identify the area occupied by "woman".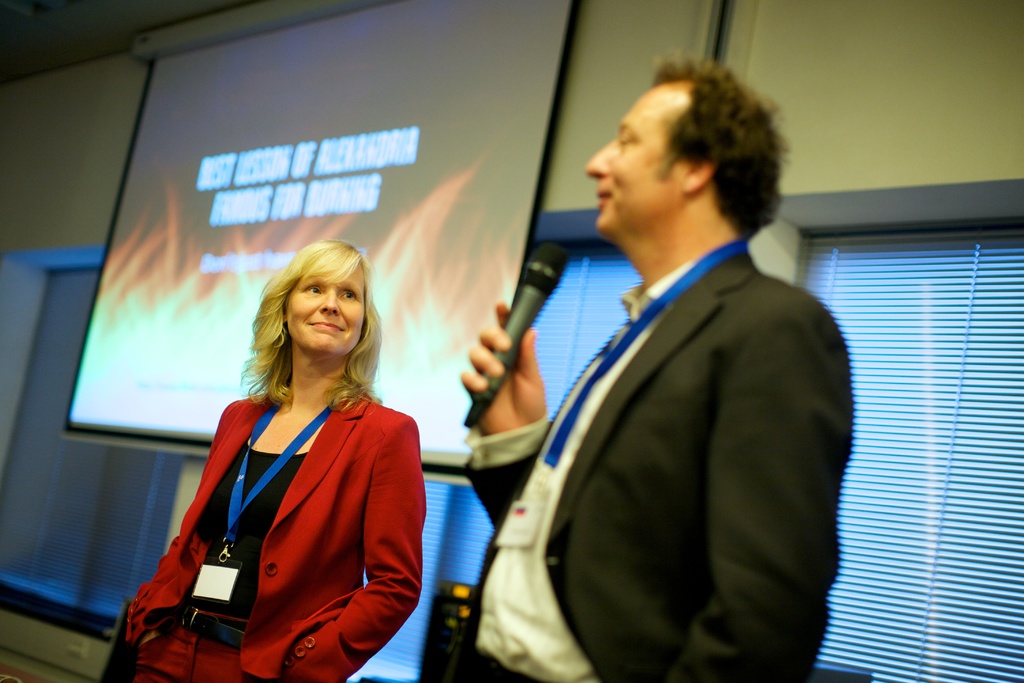
Area: l=127, t=240, r=428, b=675.
